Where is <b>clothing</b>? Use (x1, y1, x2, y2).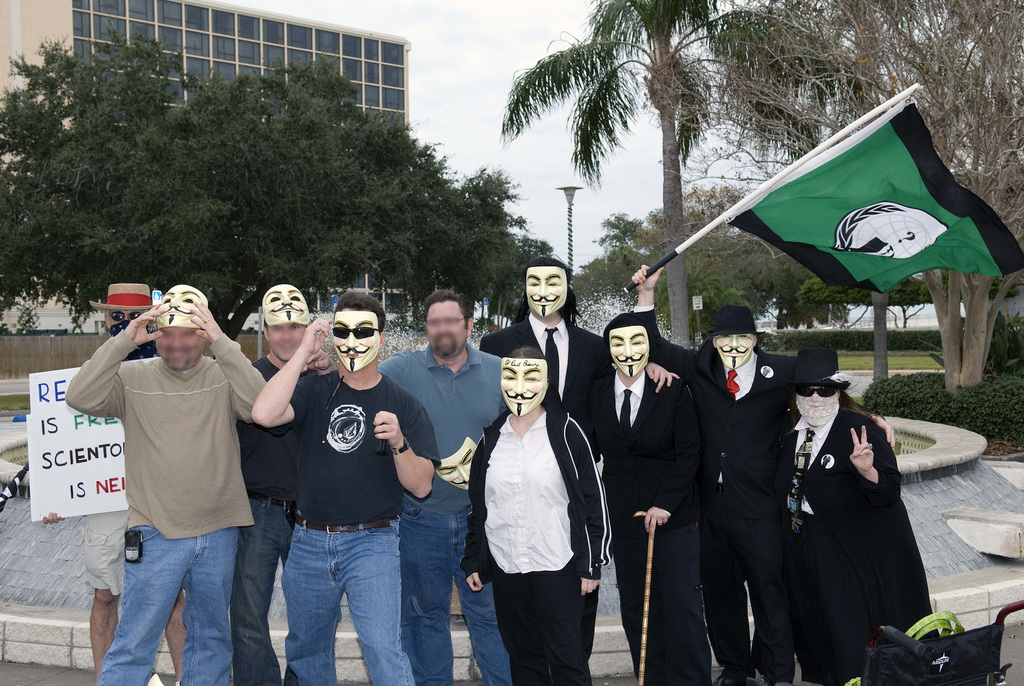
(83, 508, 130, 594).
